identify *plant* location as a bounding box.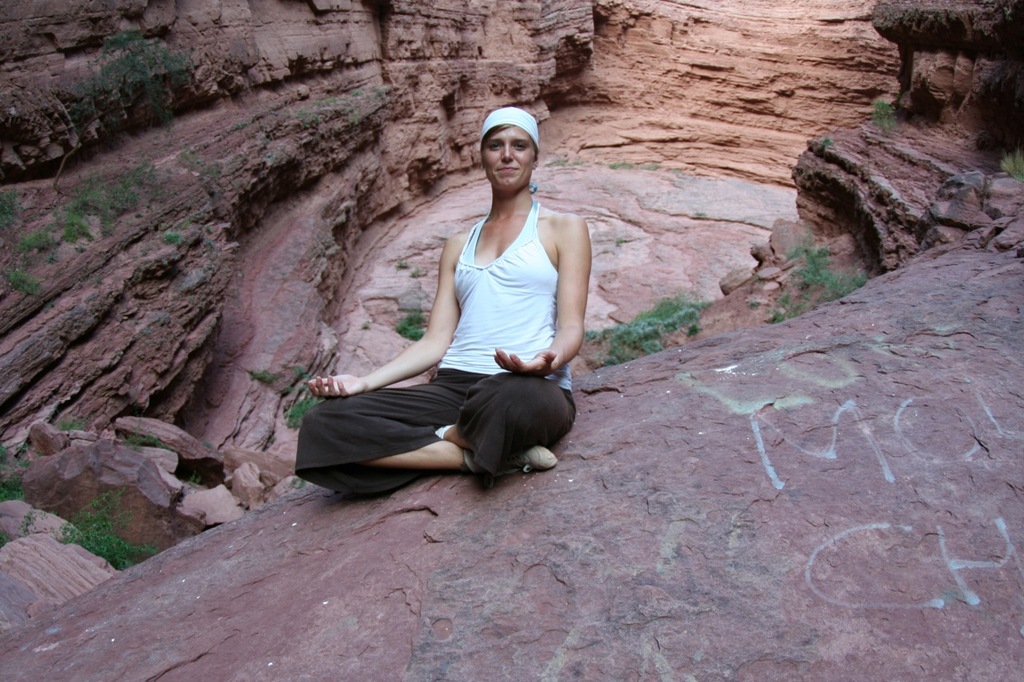
bbox(158, 82, 400, 208).
